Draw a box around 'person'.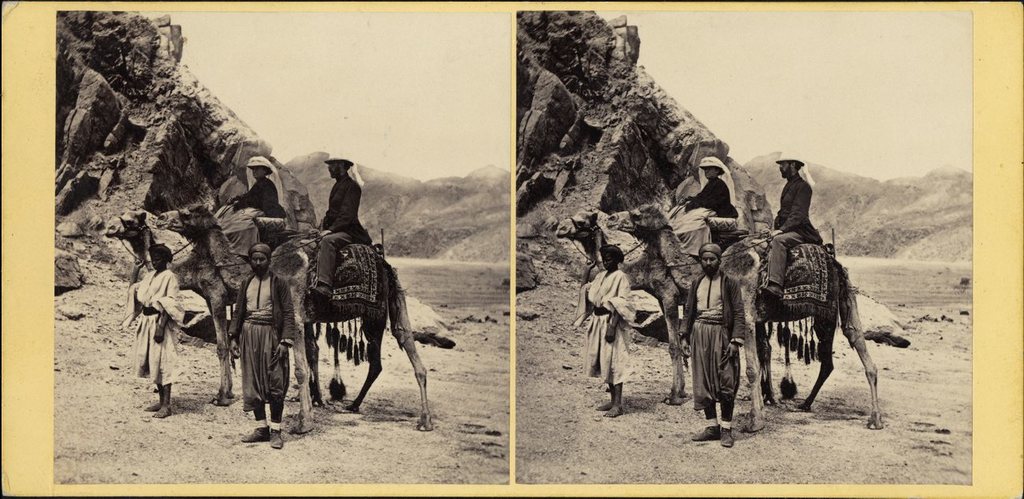
bbox=[767, 143, 822, 305].
